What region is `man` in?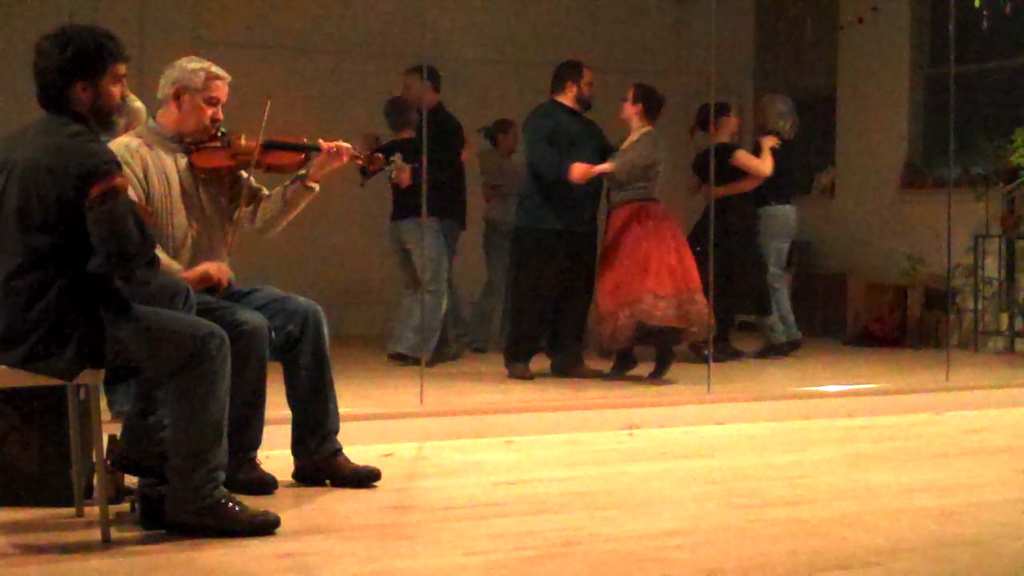
pyautogui.locateOnScreen(366, 63, 468, 357).
